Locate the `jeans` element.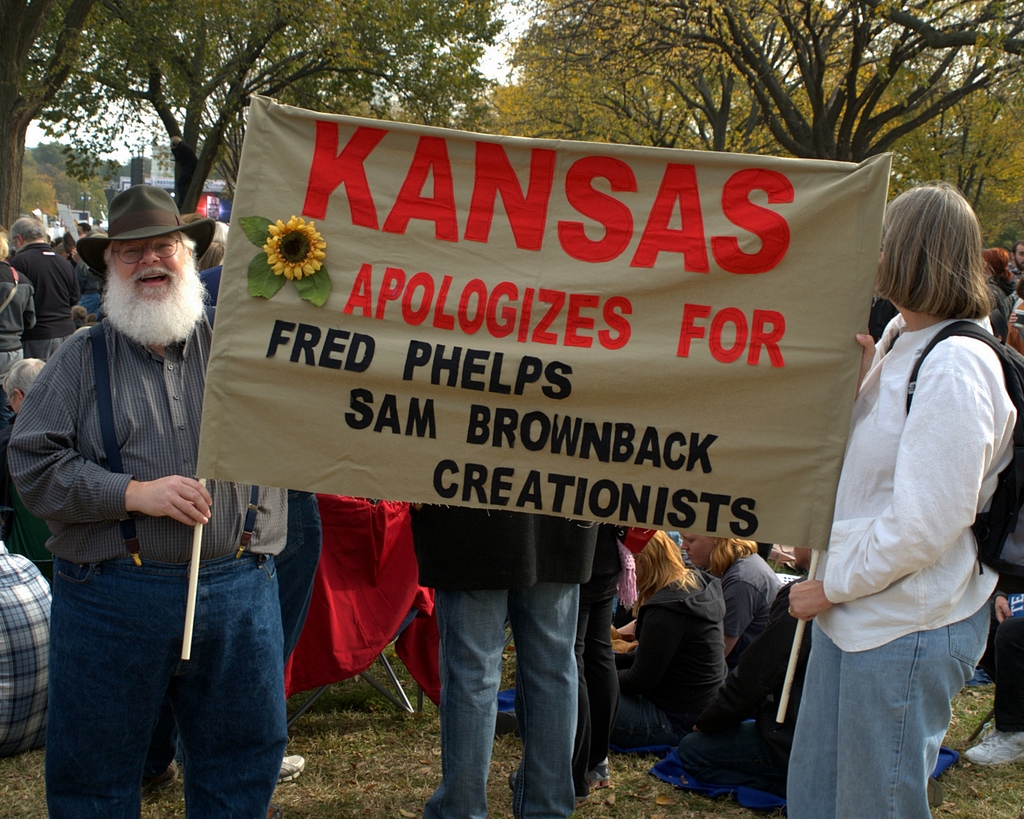
Element bbox: Rect(287, 498, 324, 639).
